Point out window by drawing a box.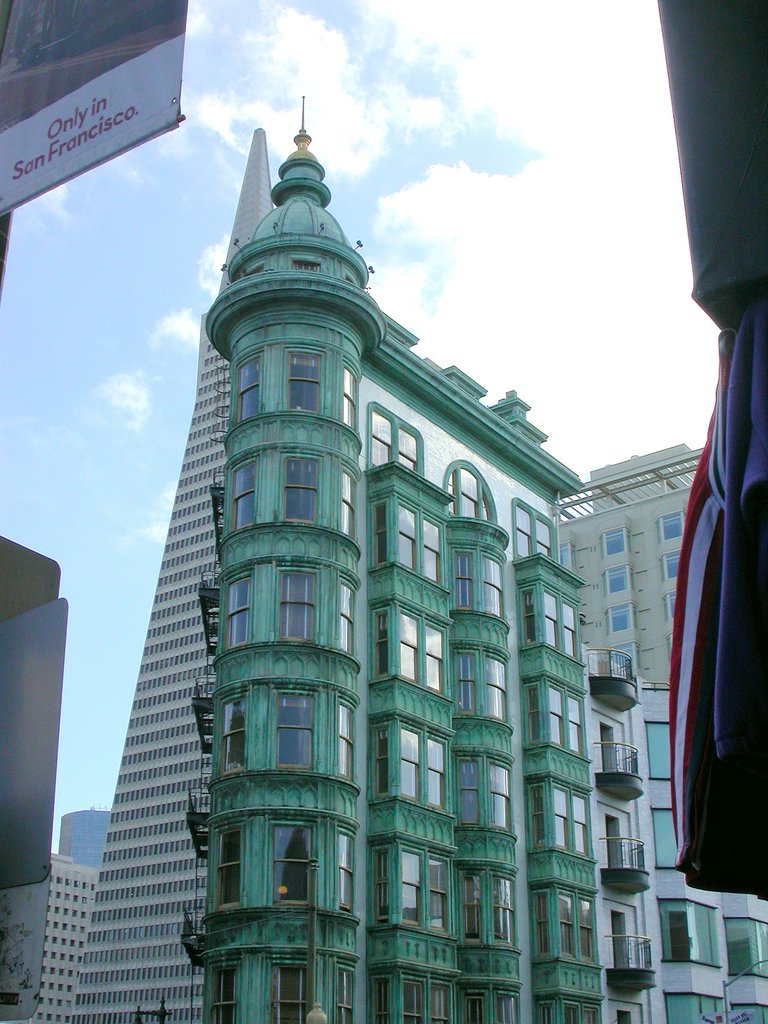
(left=482, top=550, right=503, bottom=619).
